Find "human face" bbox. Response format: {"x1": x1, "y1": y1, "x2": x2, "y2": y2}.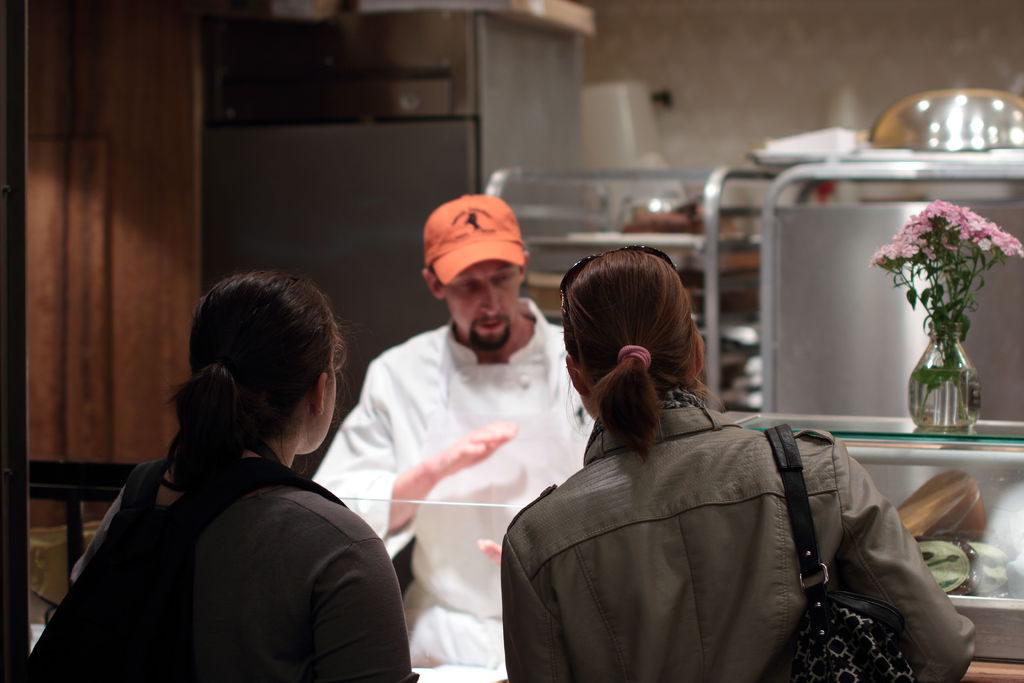
{"x1": 295, "y1": 352, "x2": 334, "y2": 456}.
